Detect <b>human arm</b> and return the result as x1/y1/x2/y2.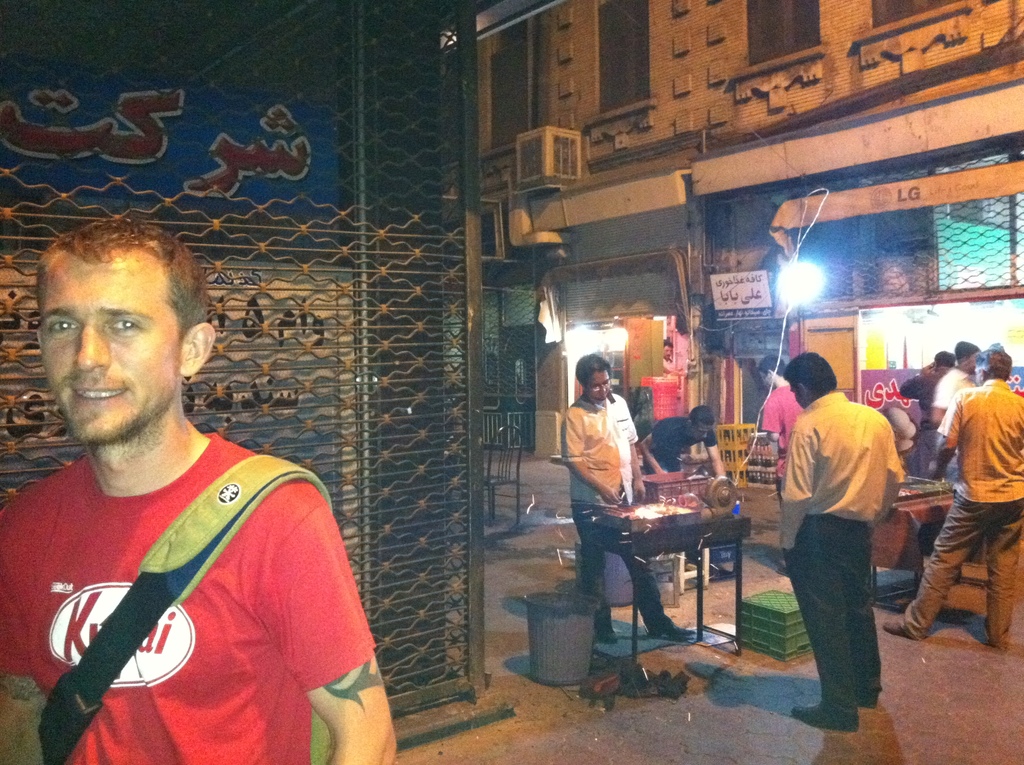
928/389/962/482.
